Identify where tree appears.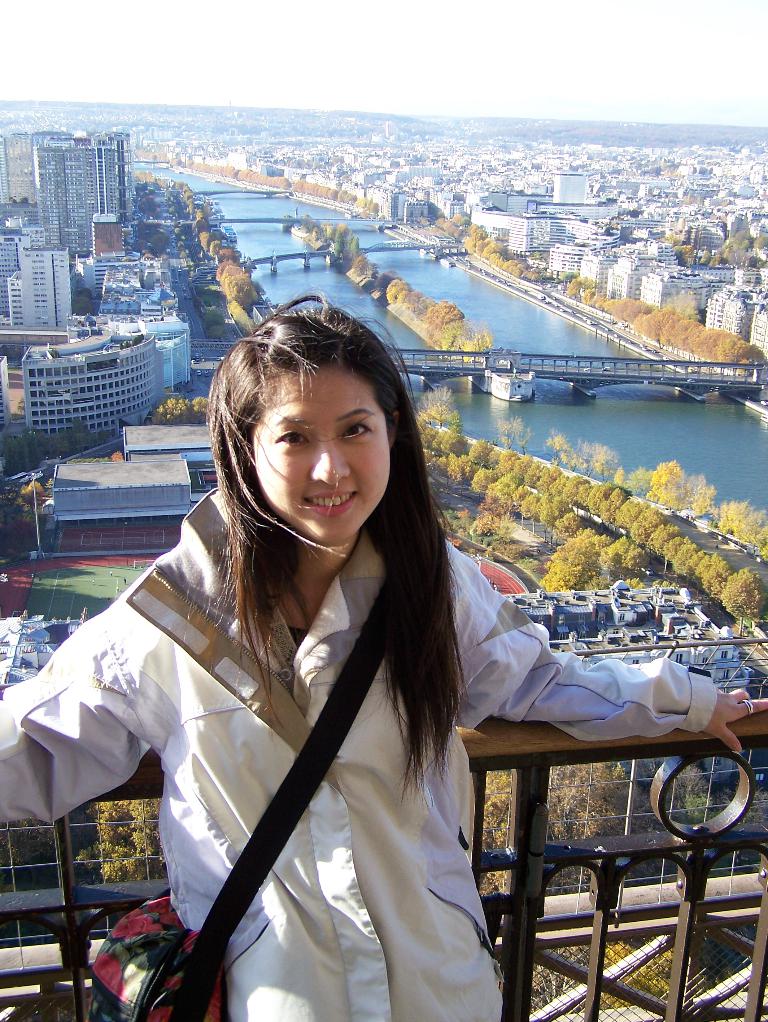
Appears at Rect(658, 231, 682, 243).
